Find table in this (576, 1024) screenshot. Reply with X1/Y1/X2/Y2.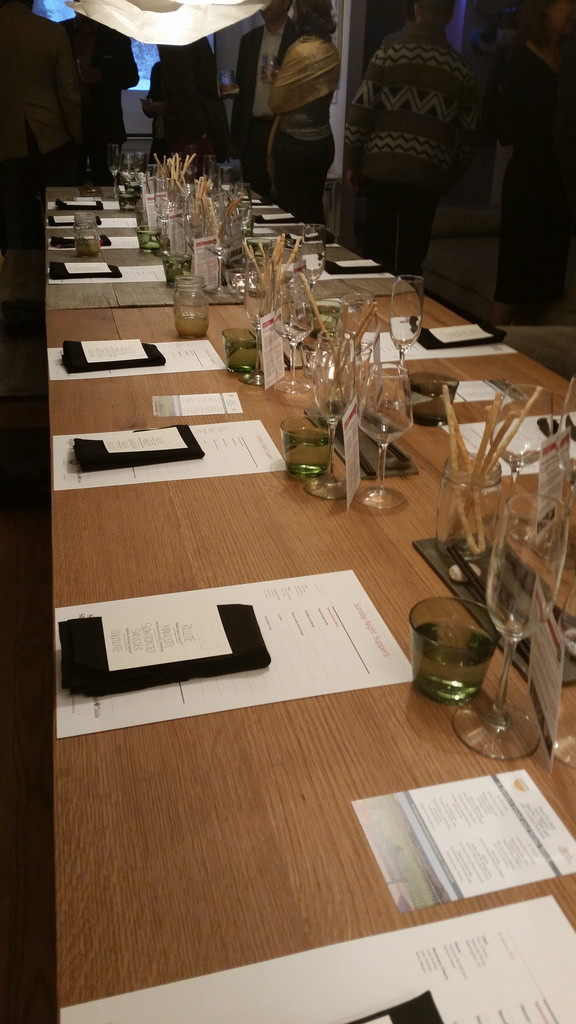
8/190/563/1023.
